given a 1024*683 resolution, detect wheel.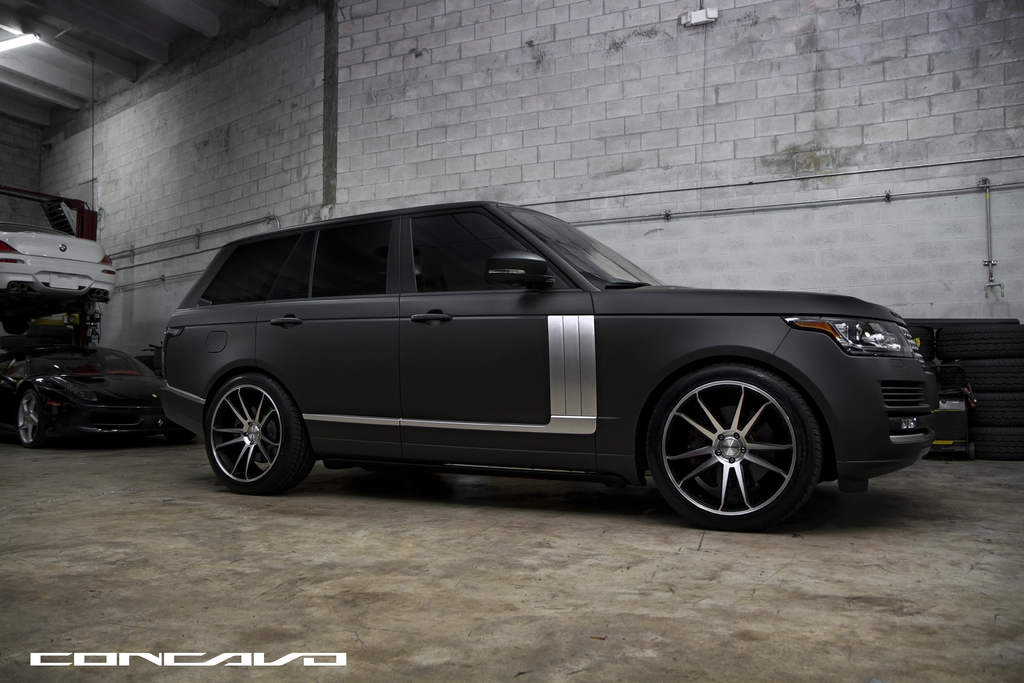
bbox=[654, 361, 845, 532].
